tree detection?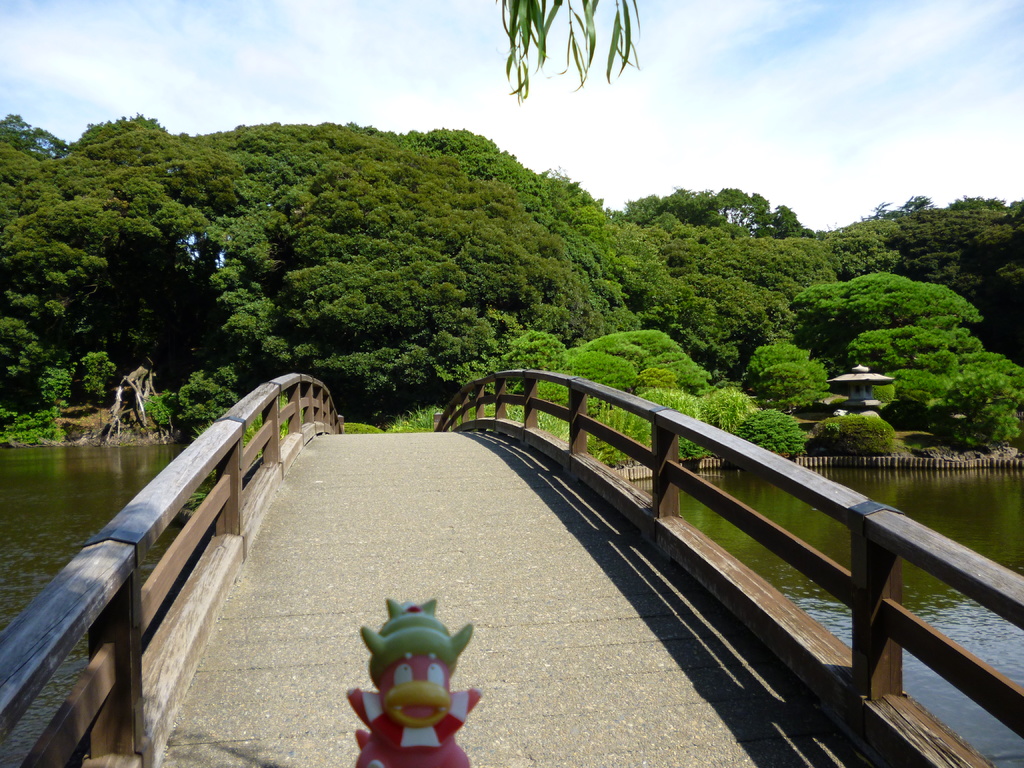
pyautogui.locateOnScreen(947, 370, 1023, 448)
